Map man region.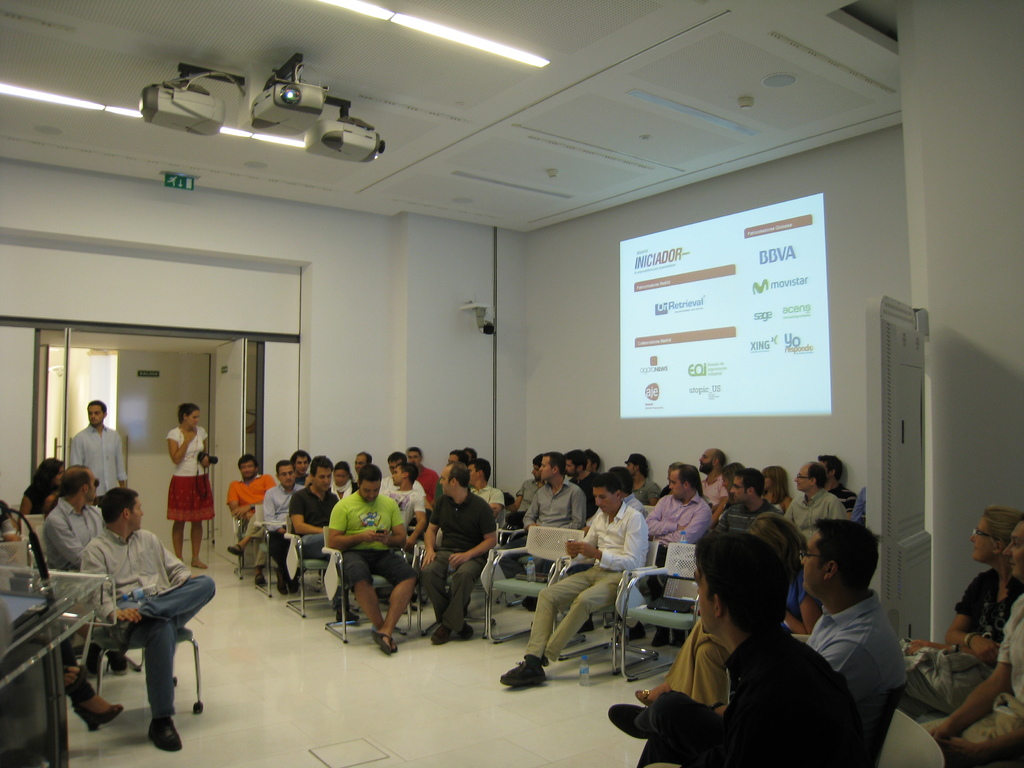
Mapped to bbox=(634, 521, 904, 717).
